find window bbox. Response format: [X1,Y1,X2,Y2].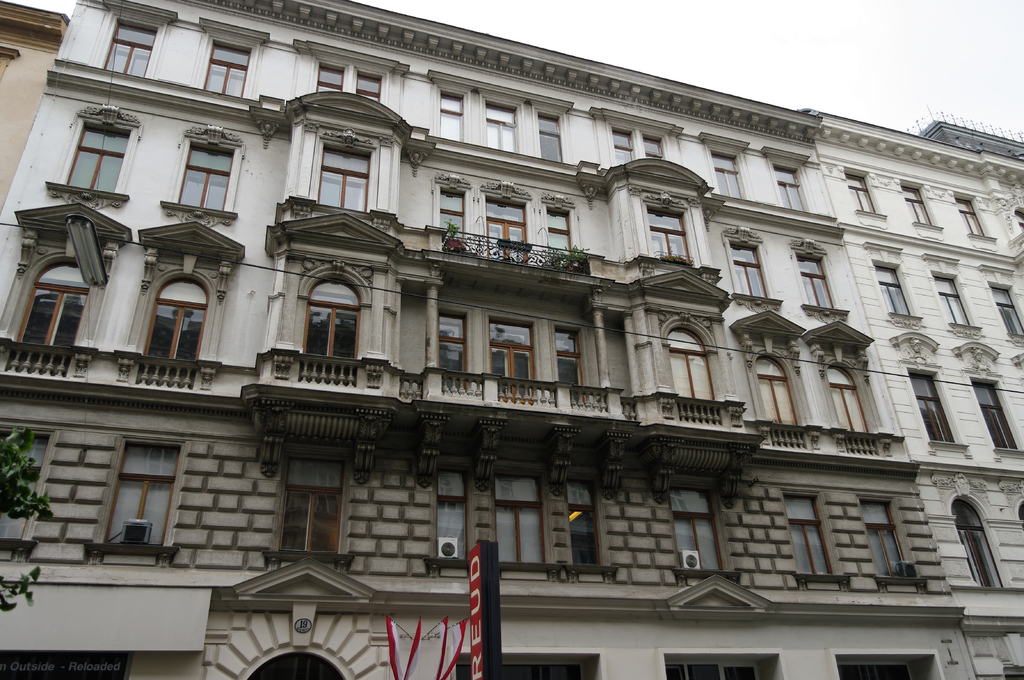
[200,32,252,99].
